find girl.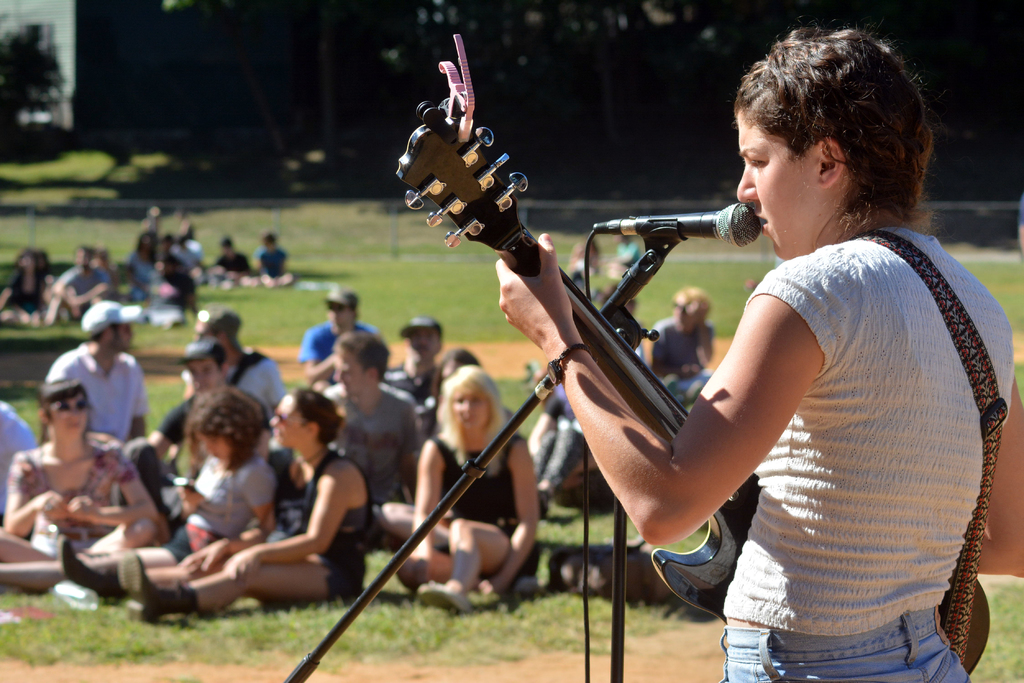
<region>0, 373, 160, 585</region>.
